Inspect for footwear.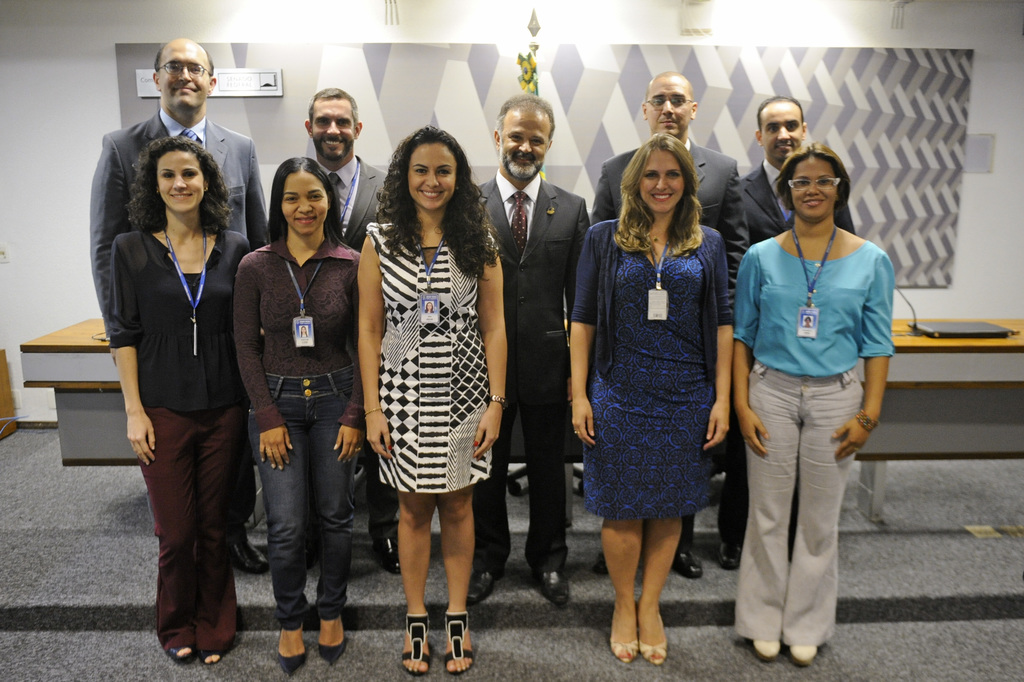
Inspection: (319,632,349,662).
